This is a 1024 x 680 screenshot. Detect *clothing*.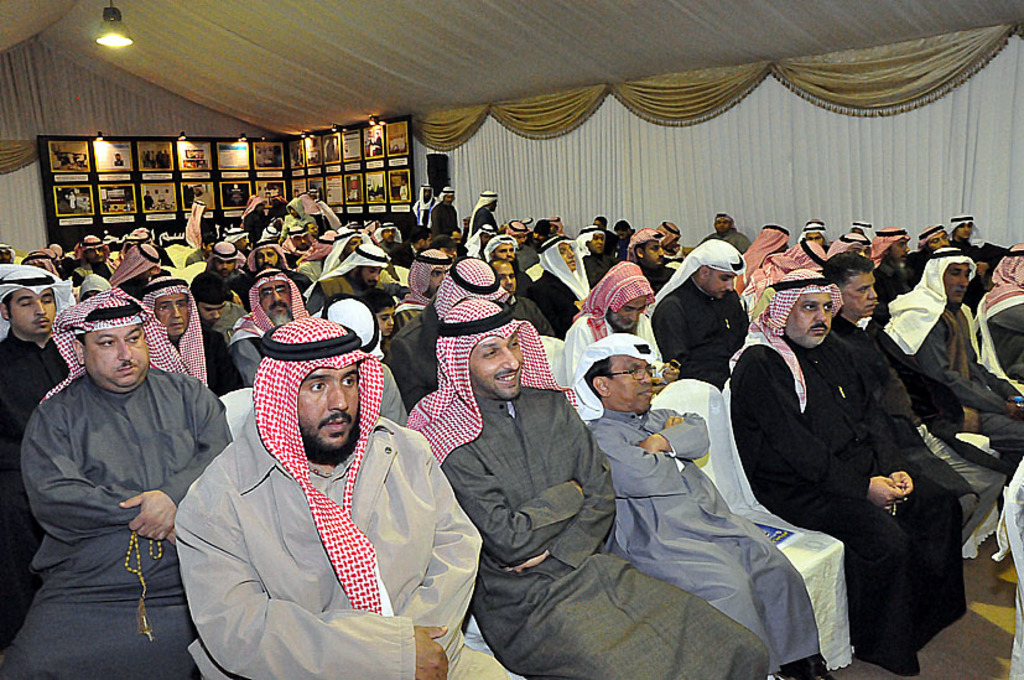
pyautogui.locateOnScreen(880, 243, 1023, 484).
